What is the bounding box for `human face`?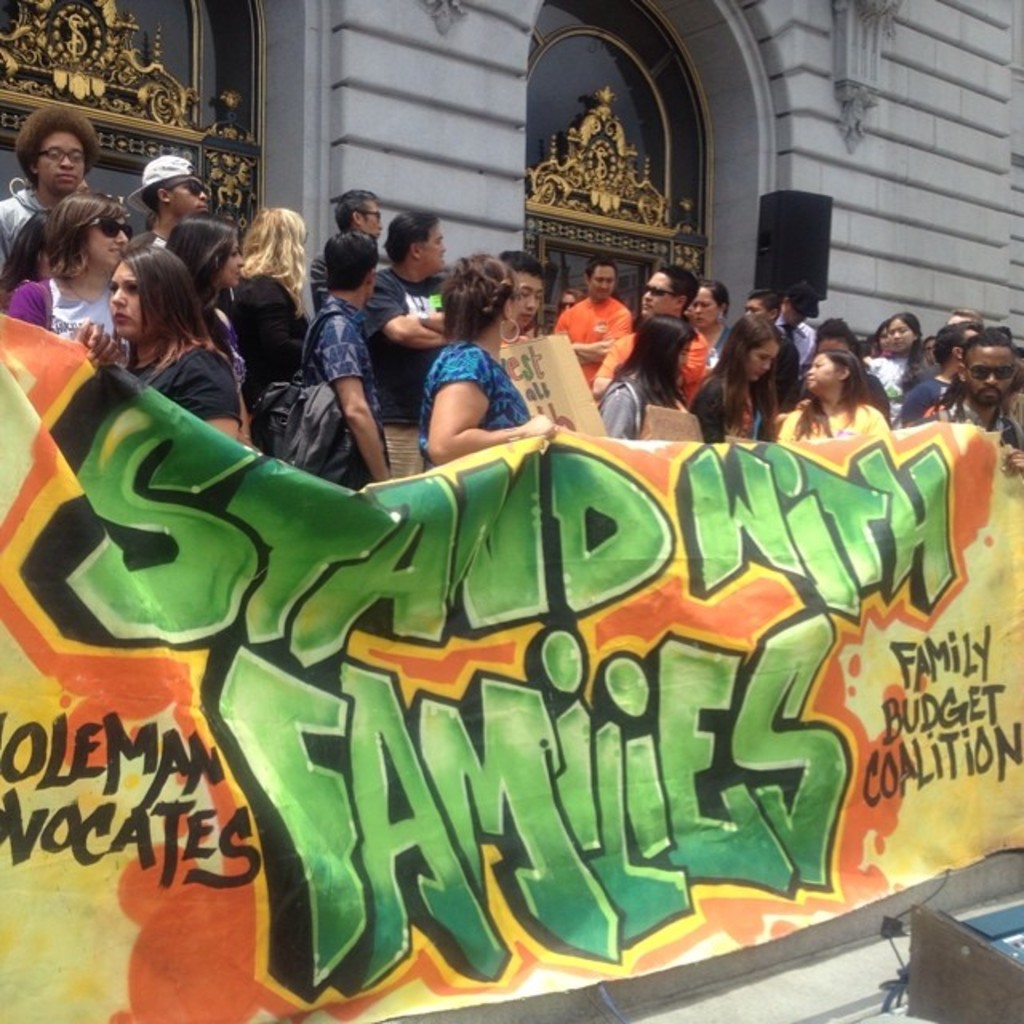
(893, 317, 909, 346).
